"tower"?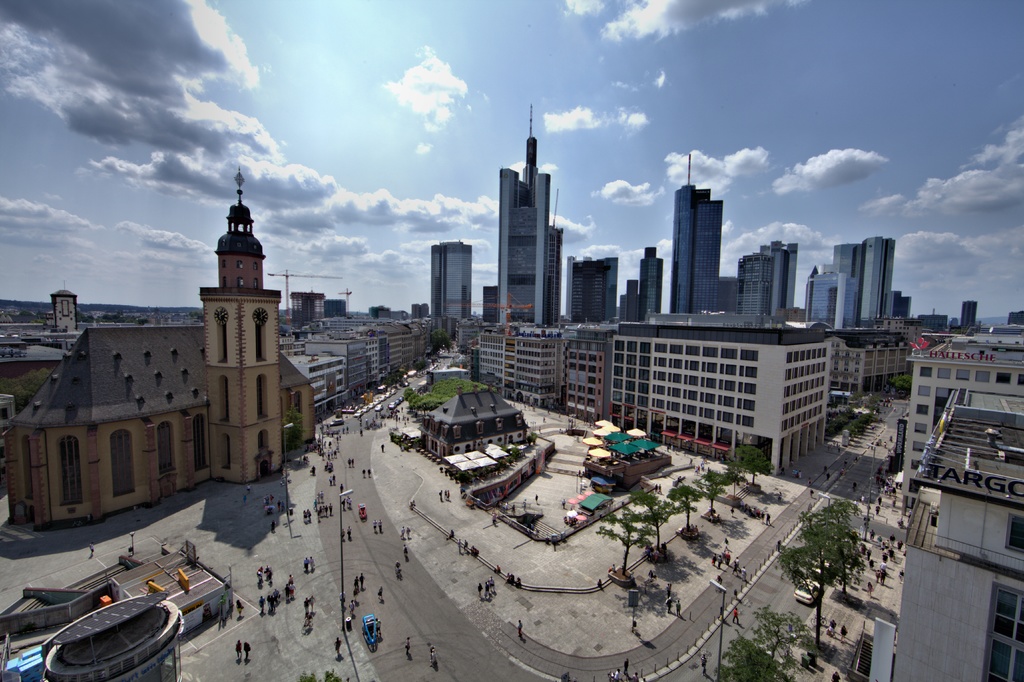
{"x1": 501, "y1": 106, "x2": 548, "y2": 325}
